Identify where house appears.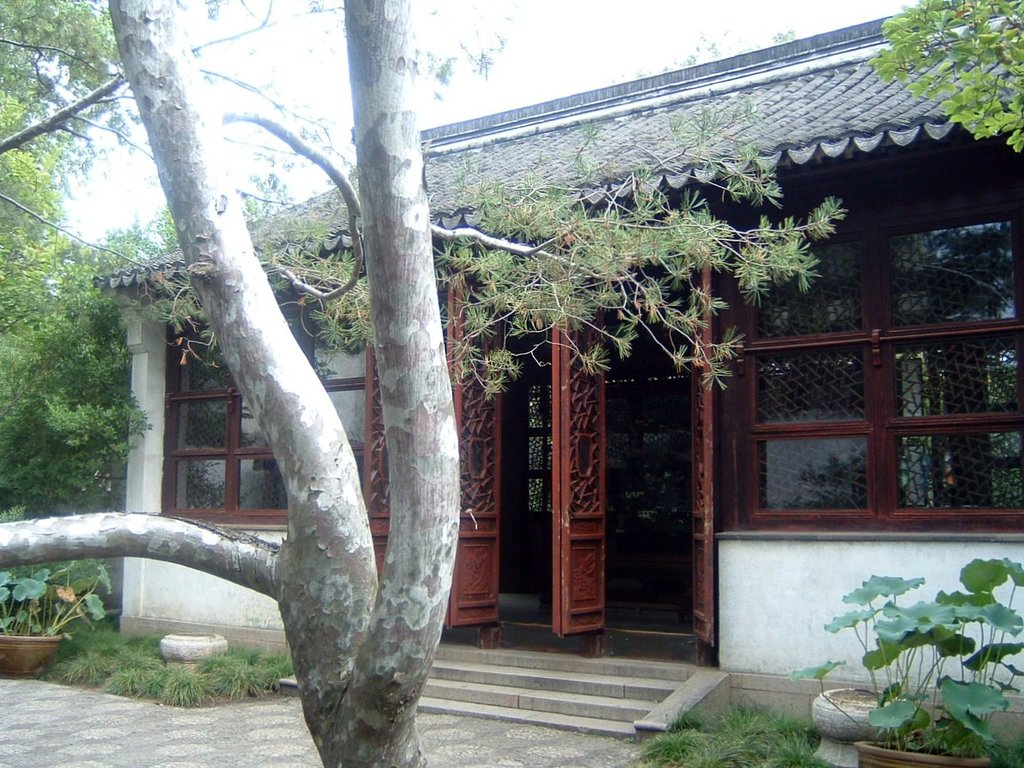
Appears at box(85, 3, 1023, 702).
